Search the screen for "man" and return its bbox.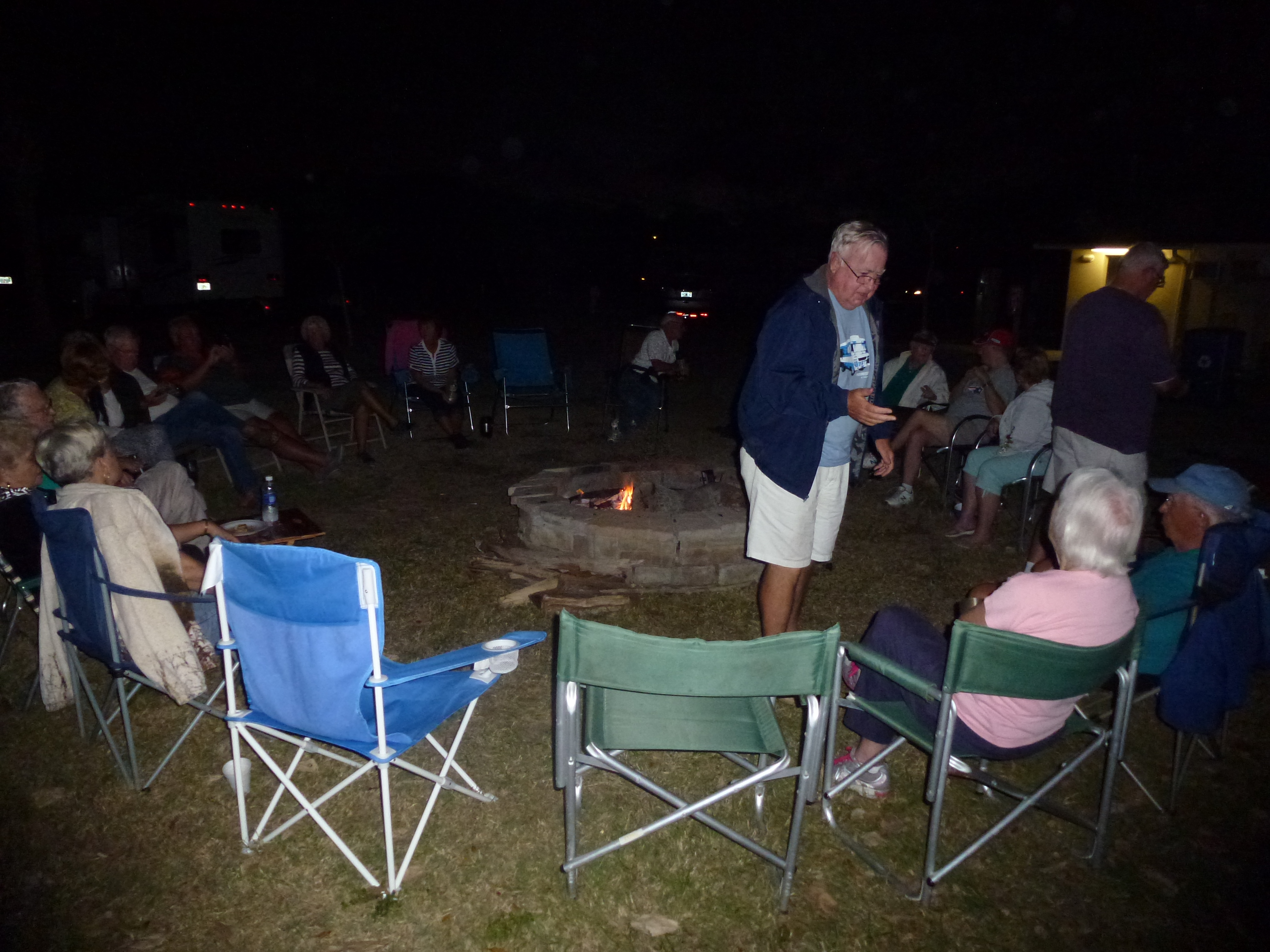
Found: region(321, 134, 371, 219).
